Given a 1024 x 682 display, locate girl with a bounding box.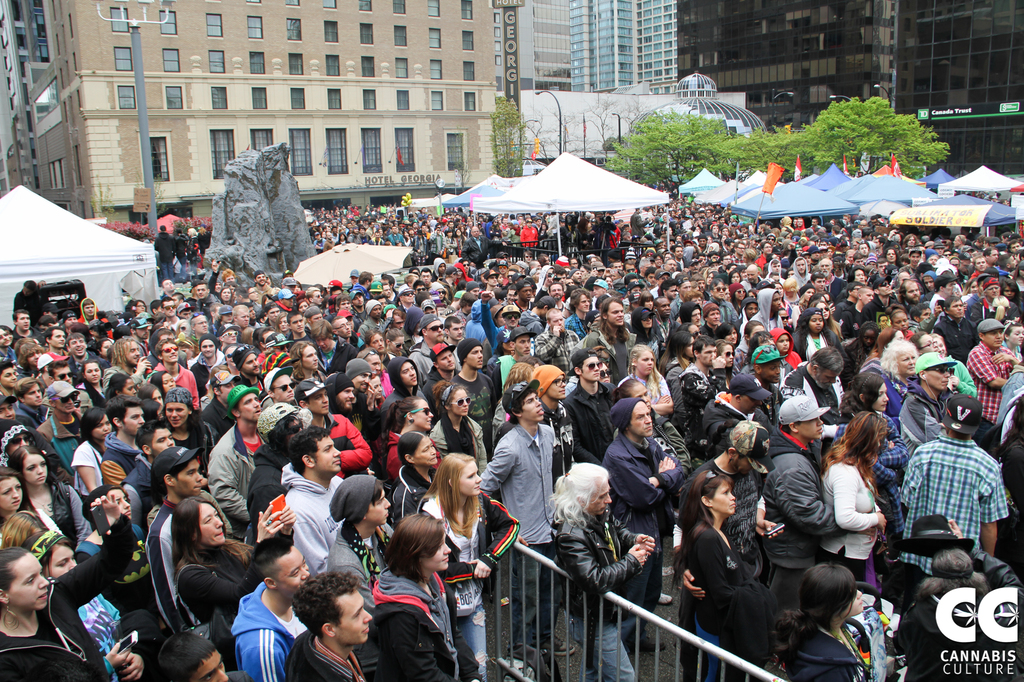
Located: bbox=[177, 333, 200, 365].
